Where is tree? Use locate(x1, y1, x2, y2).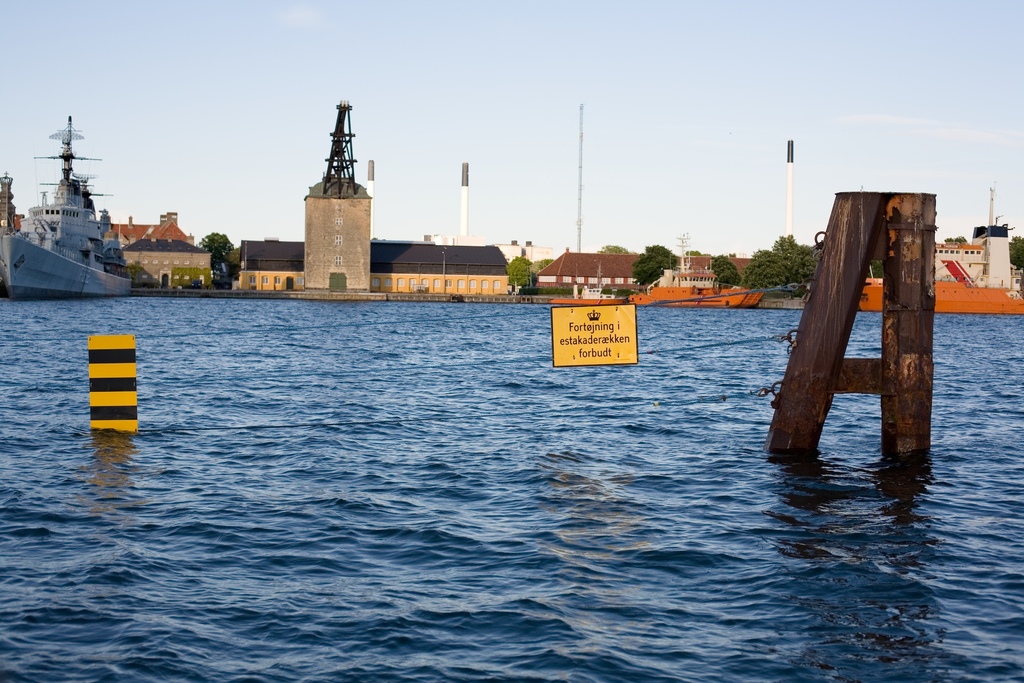
locate(636, 253, 668, 286).
